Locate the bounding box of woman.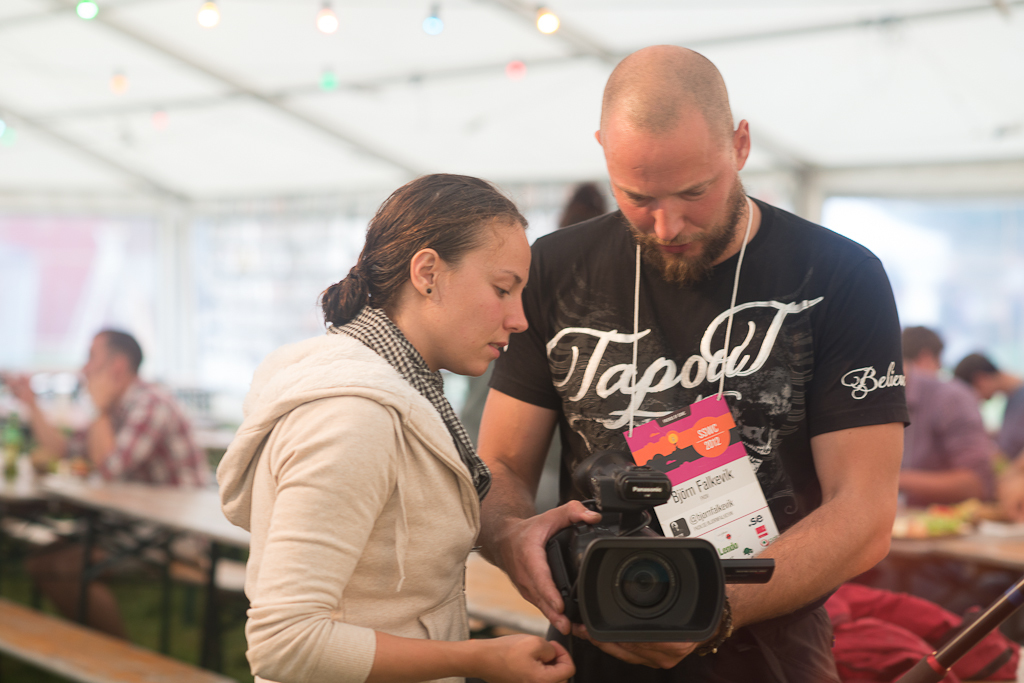
Bounding box: 204,170,566,677.
